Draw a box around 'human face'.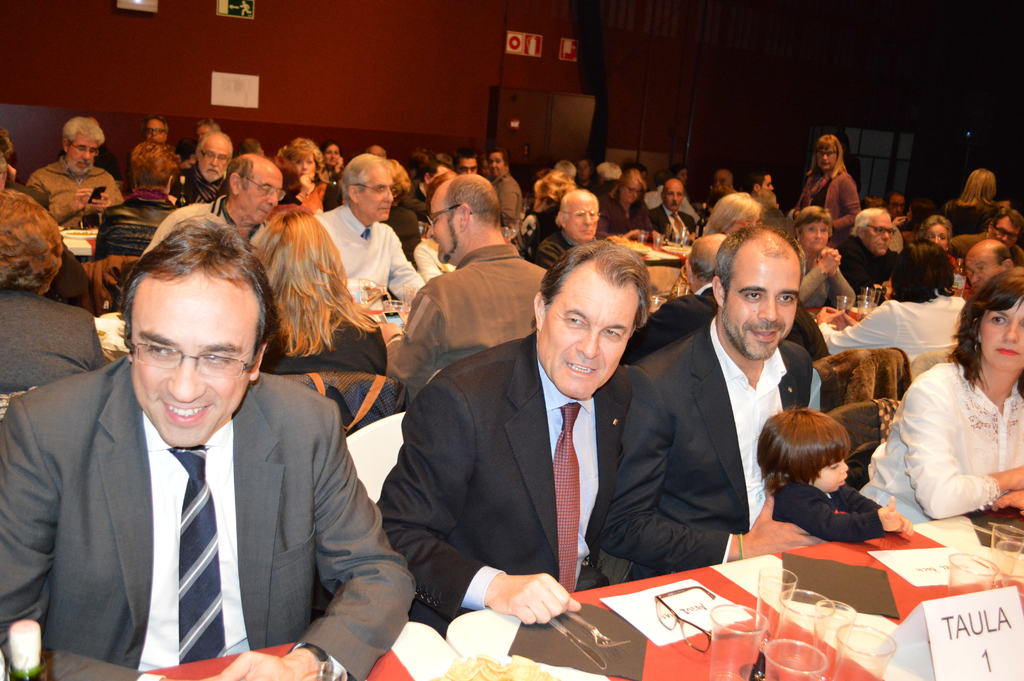
bbox=(565, 195, 596, 240).
